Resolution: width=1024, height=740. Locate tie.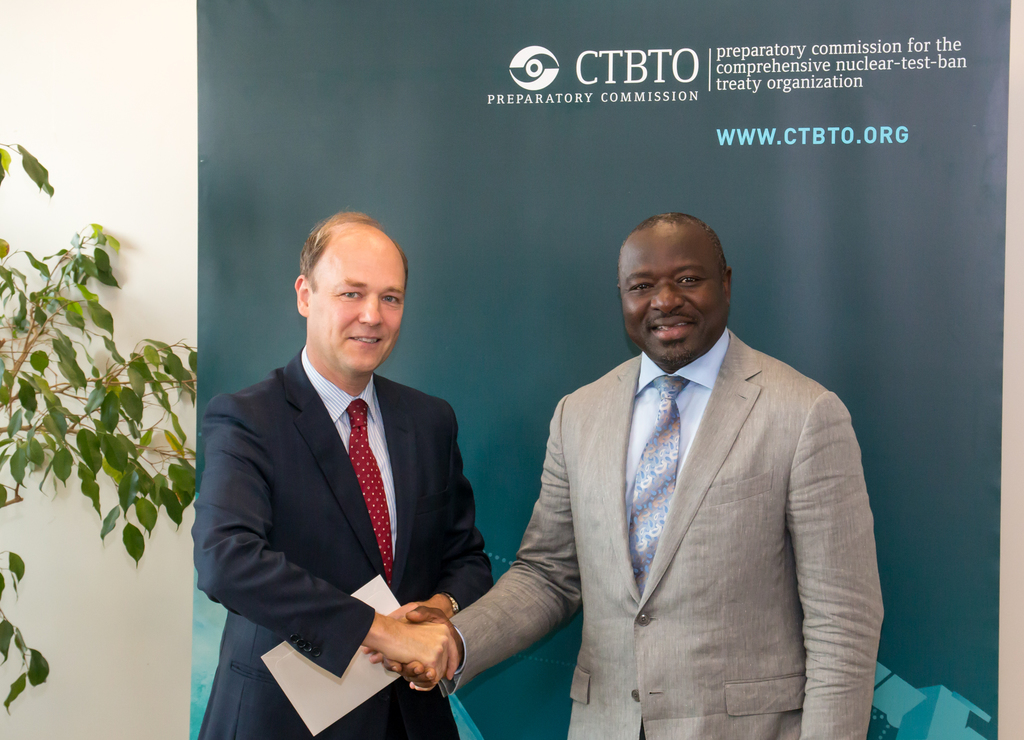
select_region(348, 402, 390, 591).
